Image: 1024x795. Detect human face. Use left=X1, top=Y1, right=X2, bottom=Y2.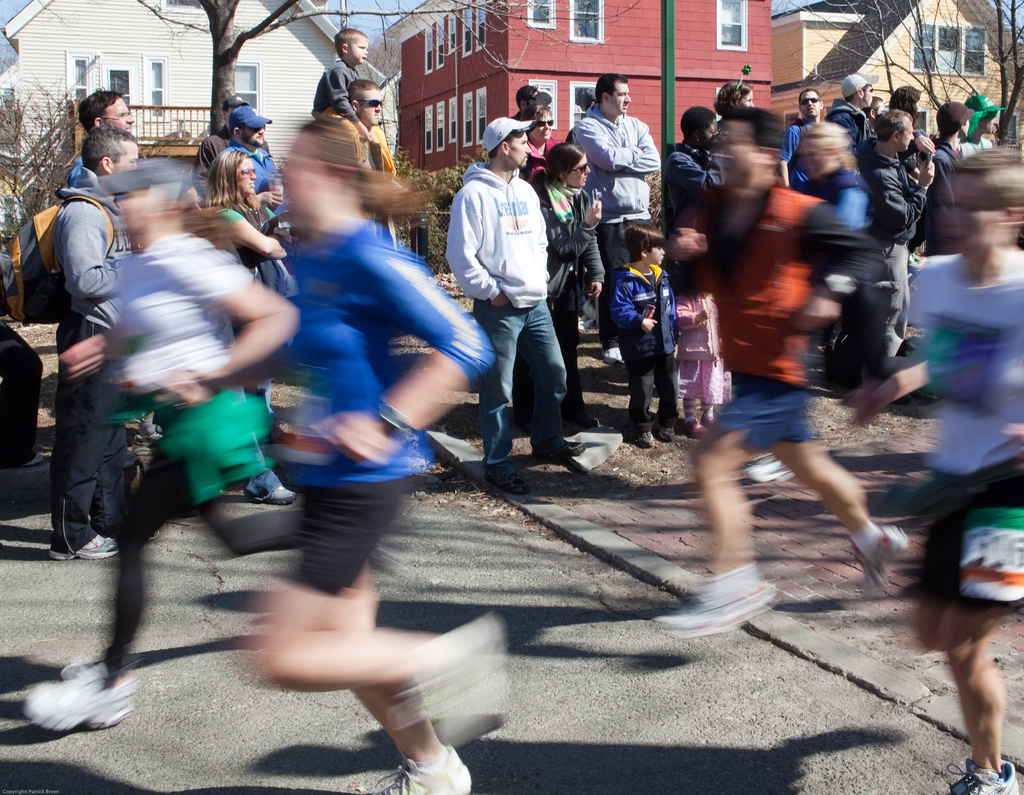
left=900, top=110, right=916, bottom=151.
